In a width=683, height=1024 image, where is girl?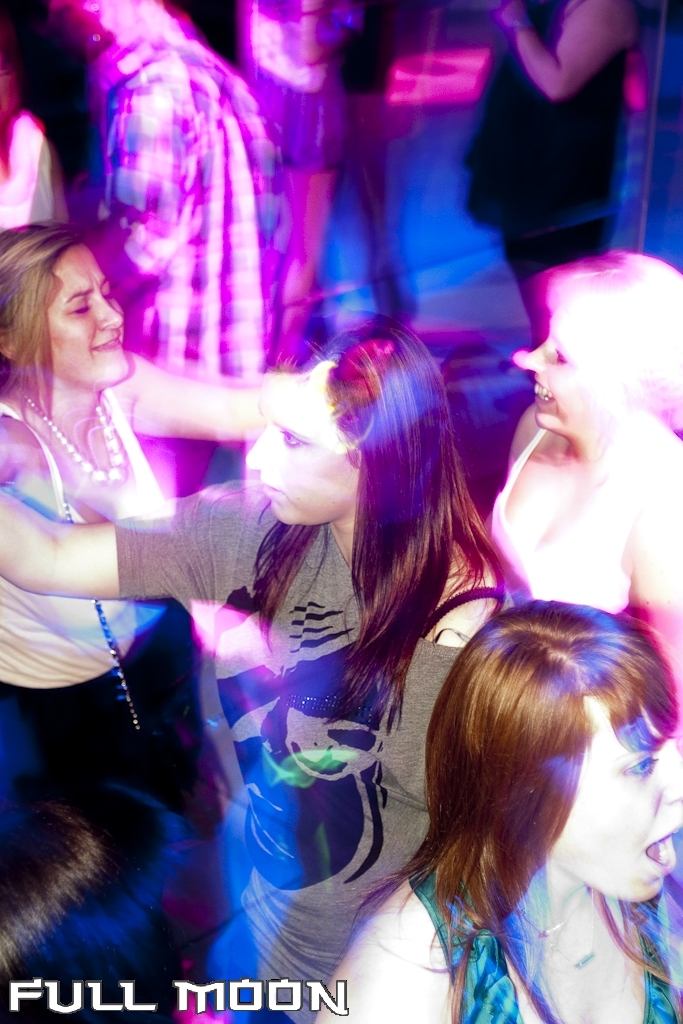
bbox=(0, 207, 307, 833).
